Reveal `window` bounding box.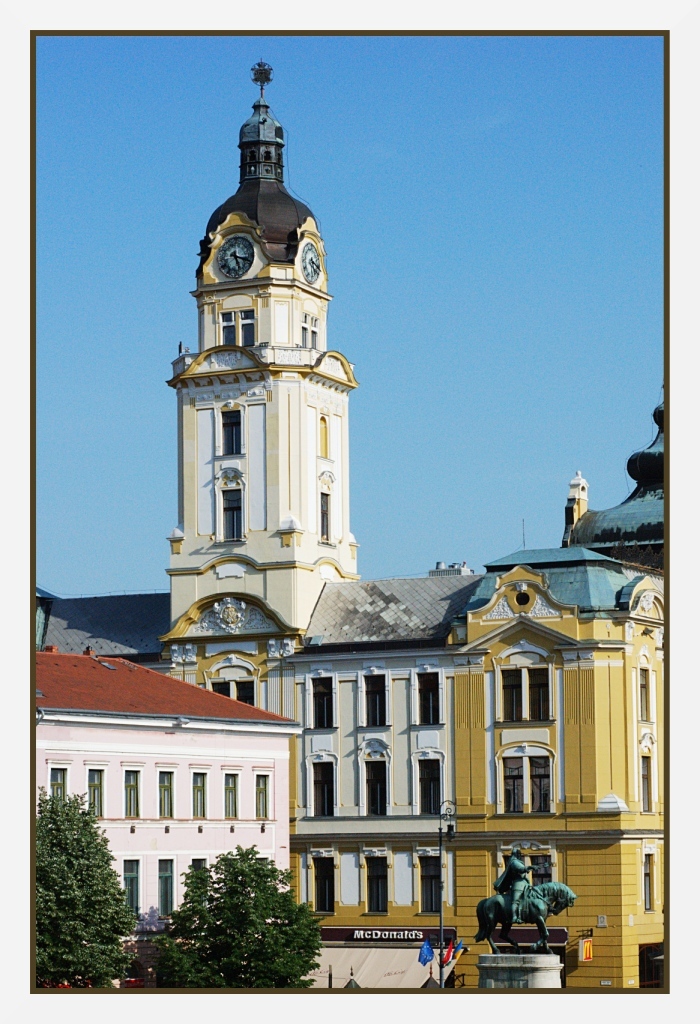
Revealed: region(640, 733, 653, 809).
